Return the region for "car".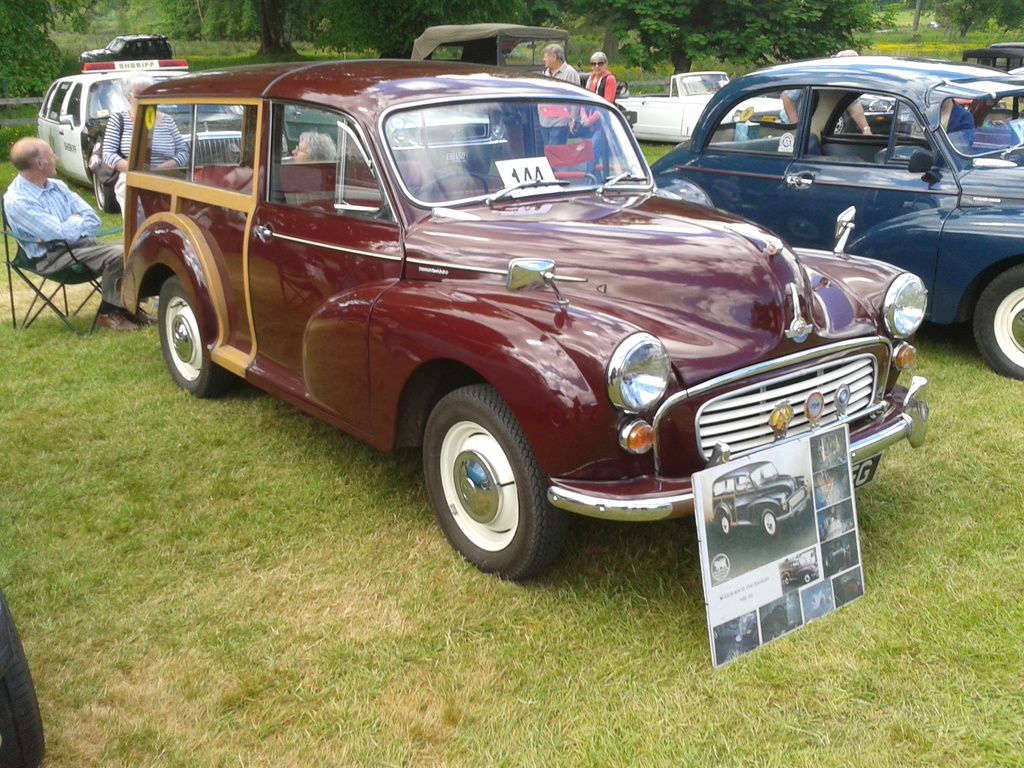
box=[36, 59, 184, 213].
